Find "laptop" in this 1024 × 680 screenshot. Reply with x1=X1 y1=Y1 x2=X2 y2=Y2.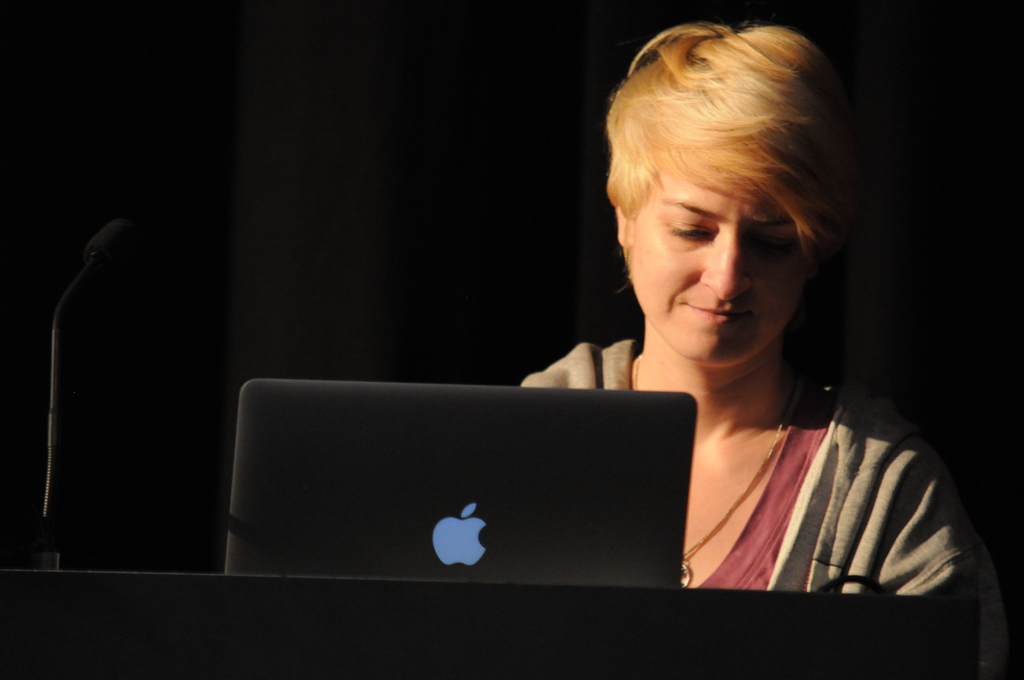
x1=239 y1=379 x2=707 y2=610.
